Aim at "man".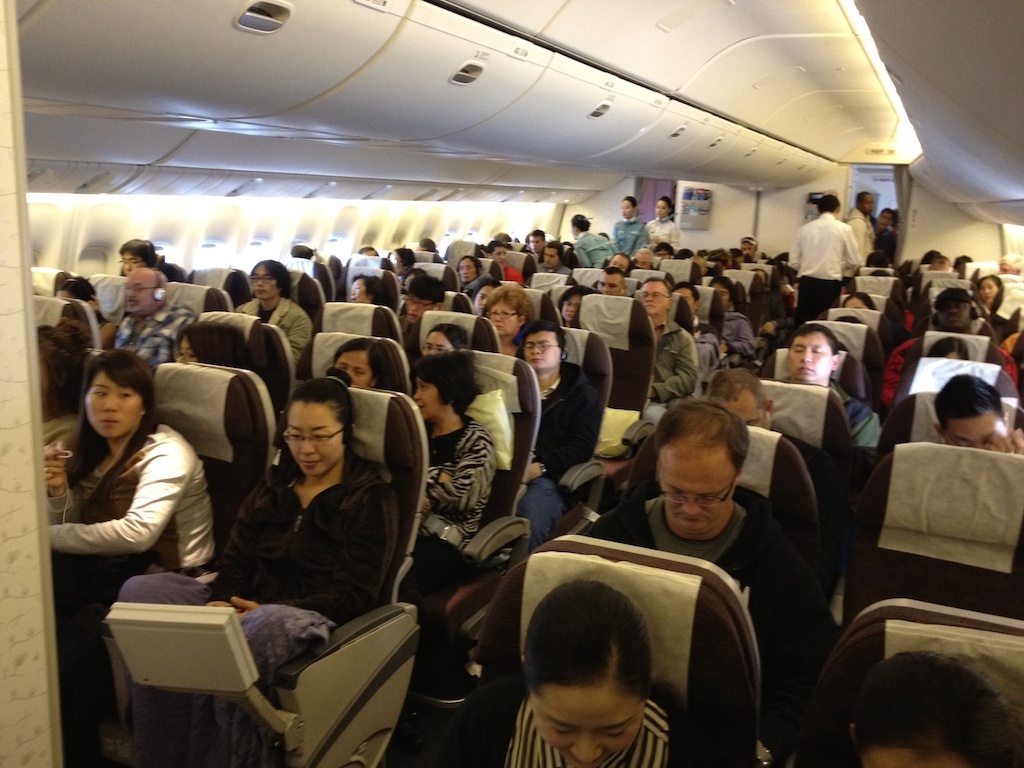
Aimed at region(507, 317, 595, 564).
